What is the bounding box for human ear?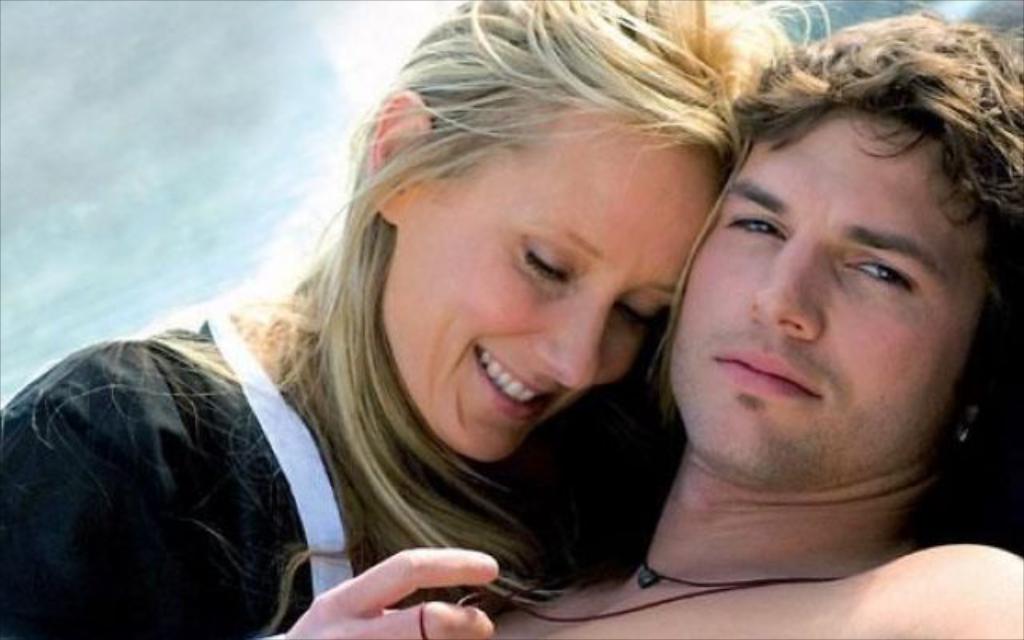
locate(363, 93, 430, 229).
